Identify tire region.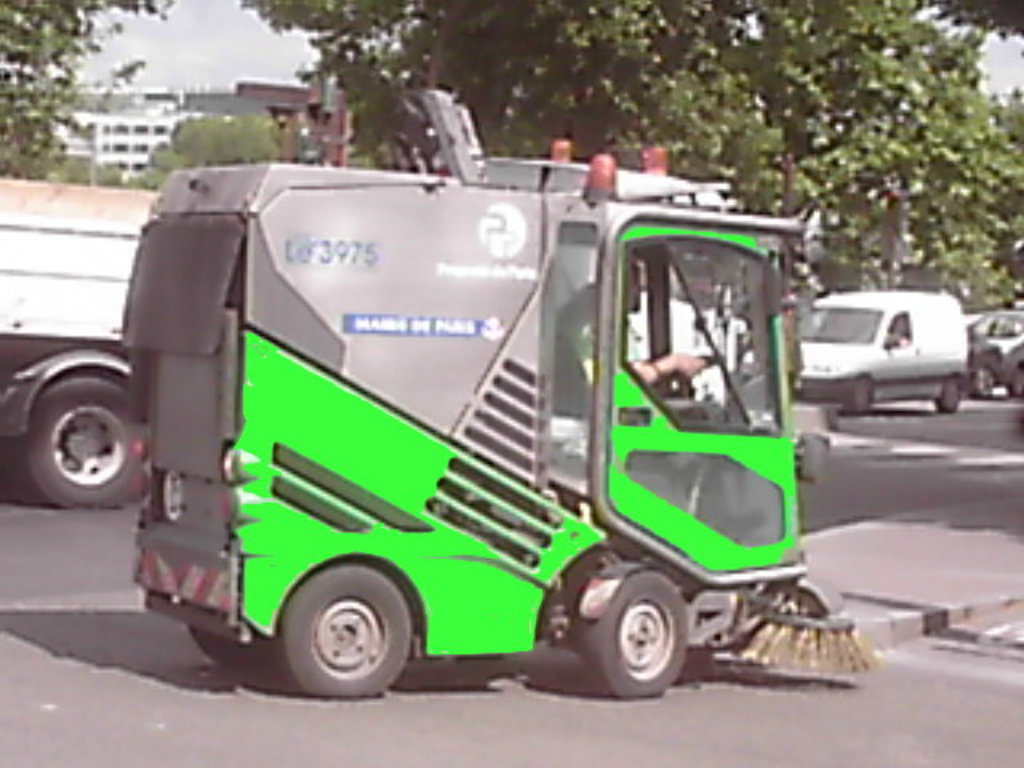
Region: BBox(278, 565, 413, 696).
